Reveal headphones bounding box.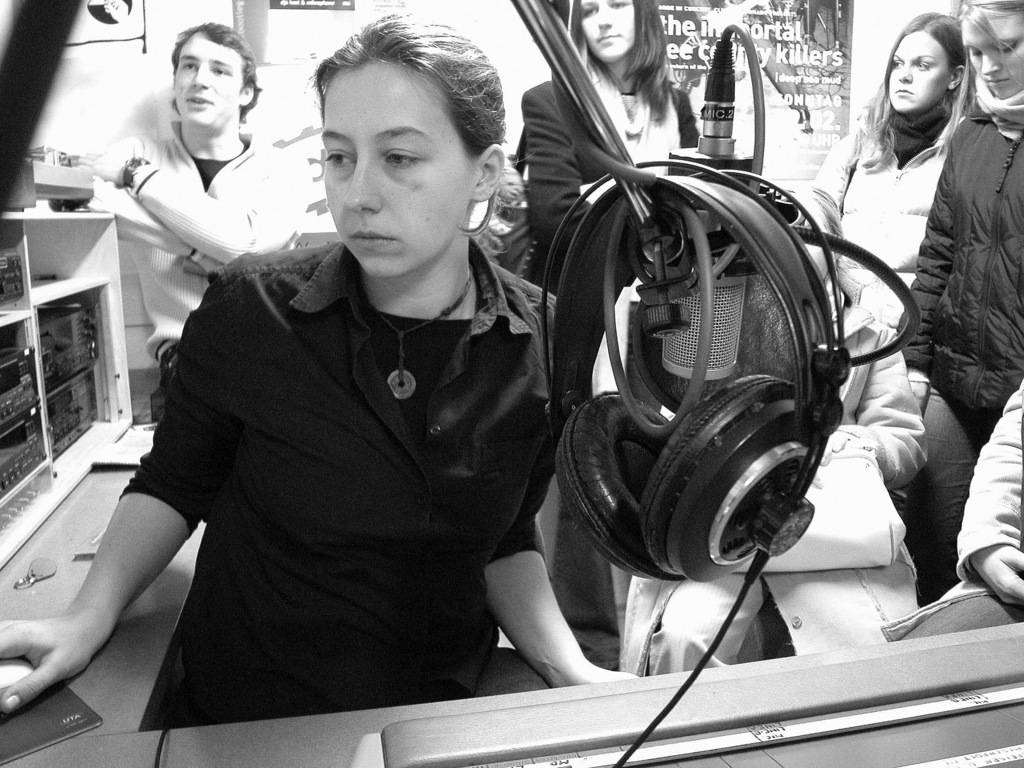
Revealed: (x1=533, y1=173, x2=852, y2=584).
